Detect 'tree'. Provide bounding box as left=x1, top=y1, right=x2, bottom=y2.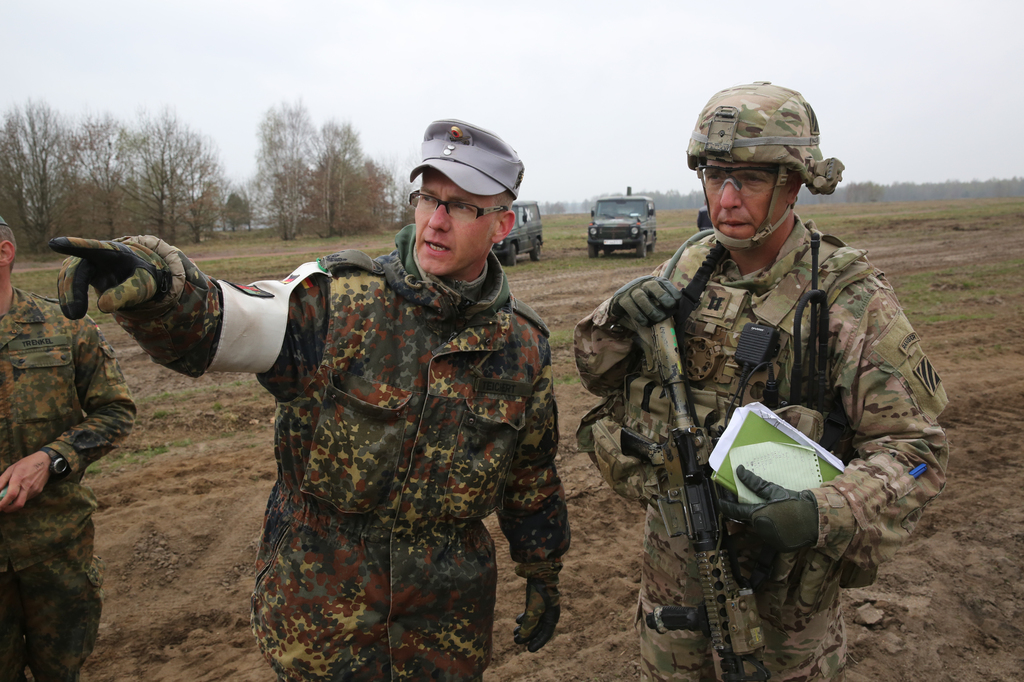
left=146, top=114, right=271, bottom=244.
